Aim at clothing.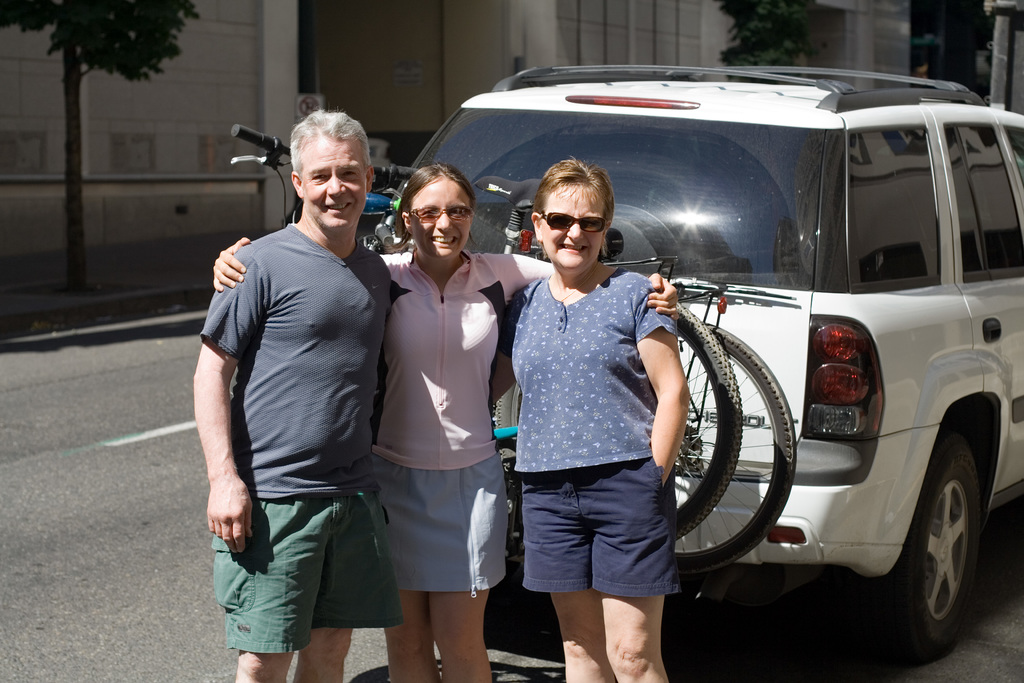
Aimed at <box>185,119,401,660</box>.
